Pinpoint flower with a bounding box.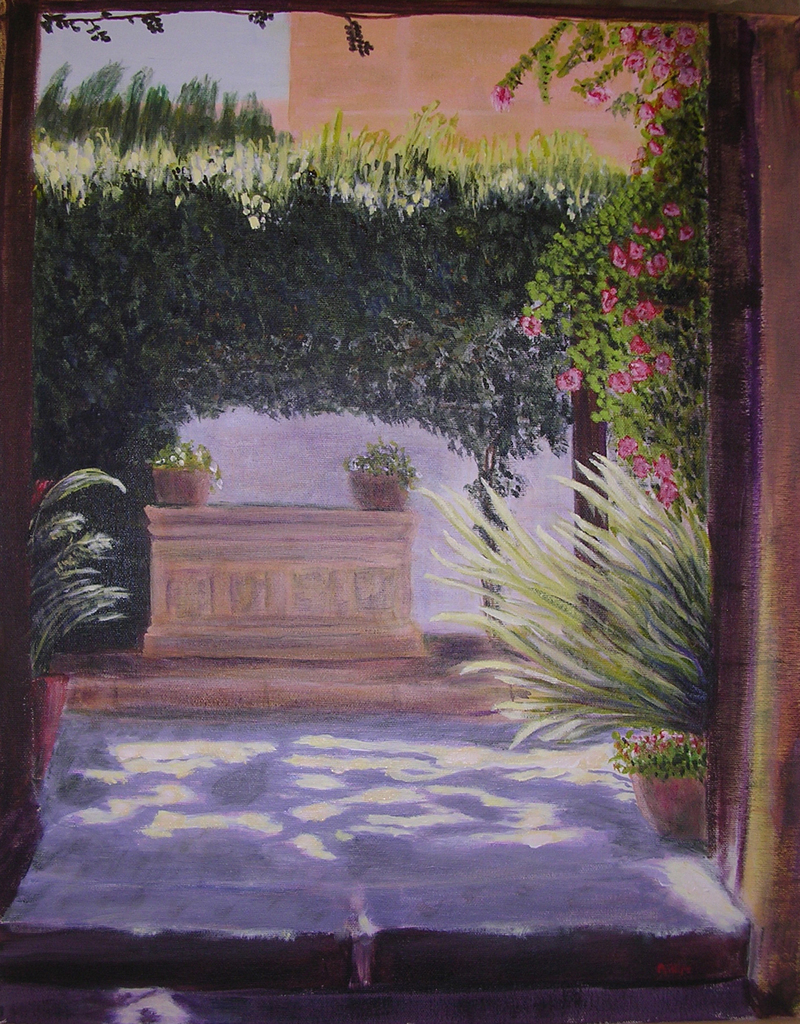
(x1=652, y1=351, x2=673, y2=379).
